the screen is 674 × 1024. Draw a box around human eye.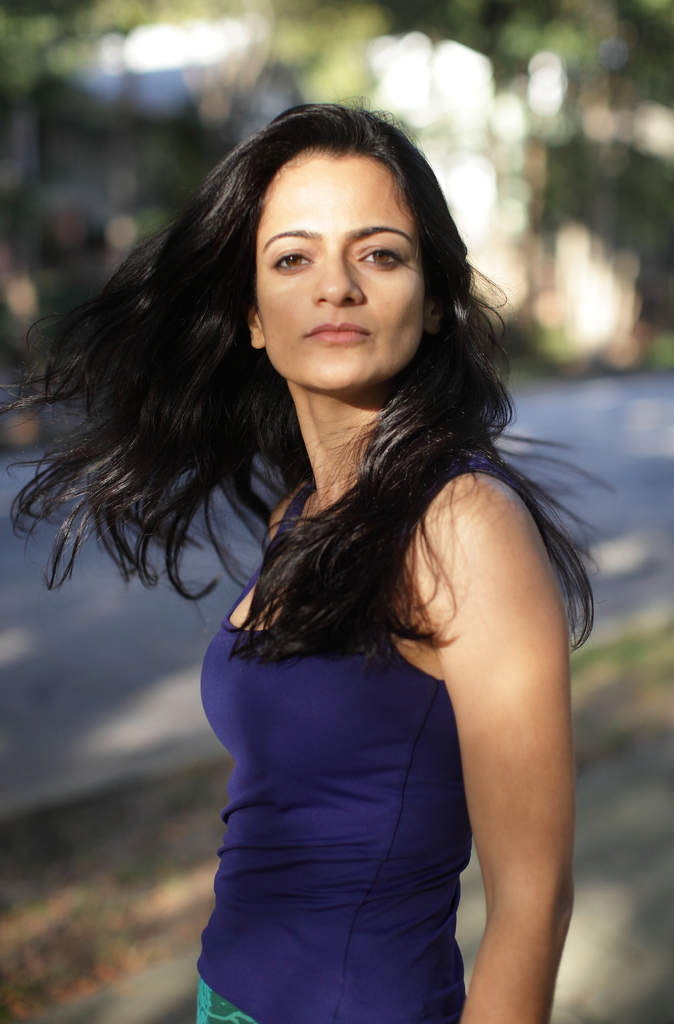
{"x1": 271, "y1": 239, "x2": 322, "y2": 267}.
